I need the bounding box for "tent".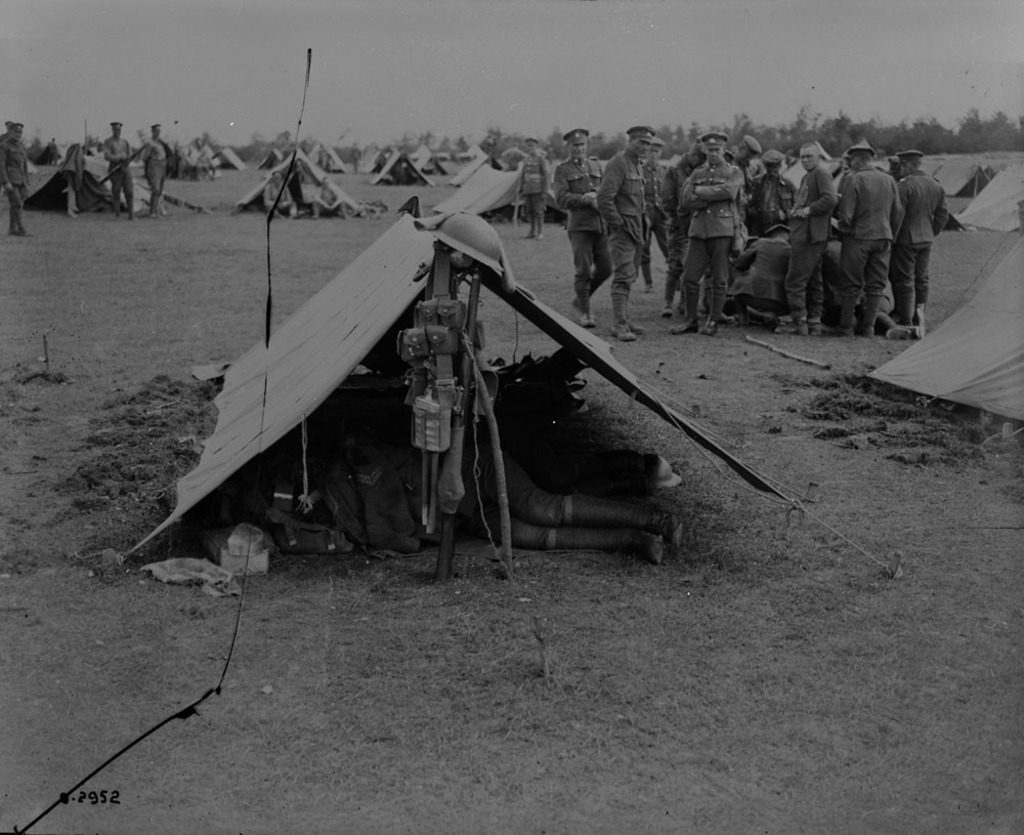
Here it is: left=958, top=141, right=1023, bottom=226.
